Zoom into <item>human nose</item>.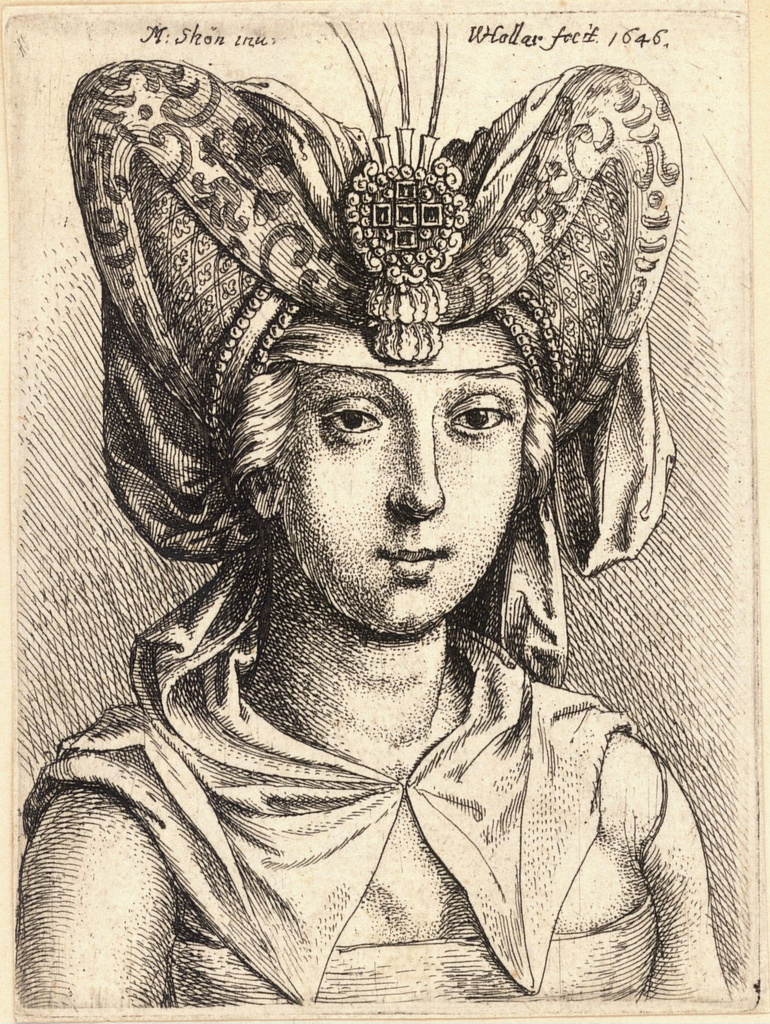
Zoom target: select_region(390, 413, 444, 518).
